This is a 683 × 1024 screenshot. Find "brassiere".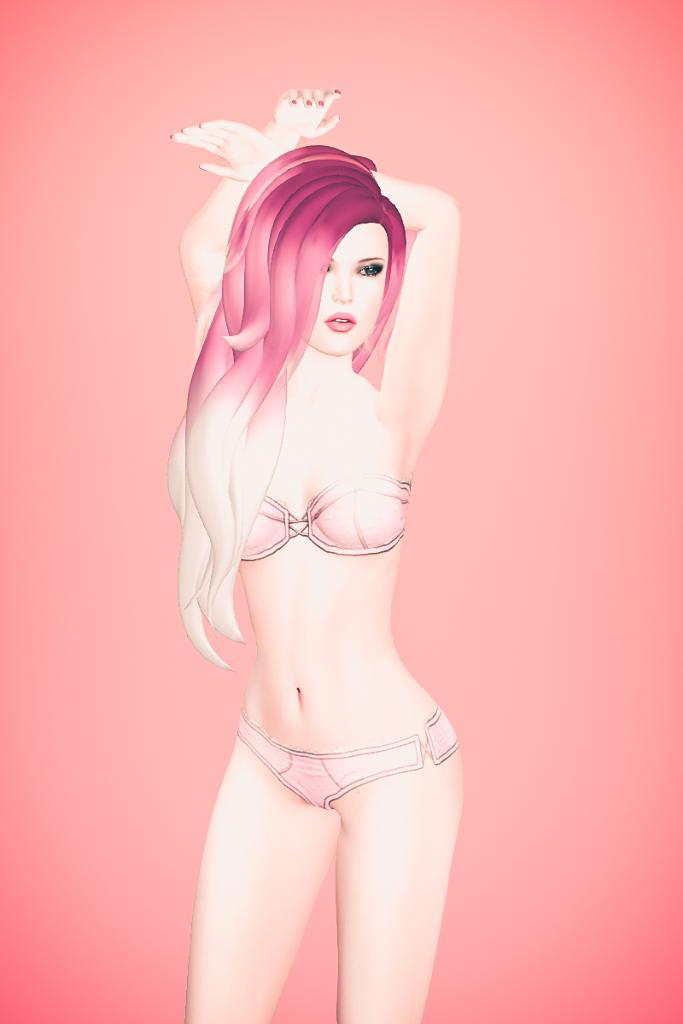
Bounding box: detection(225, 466, 411, 566).
